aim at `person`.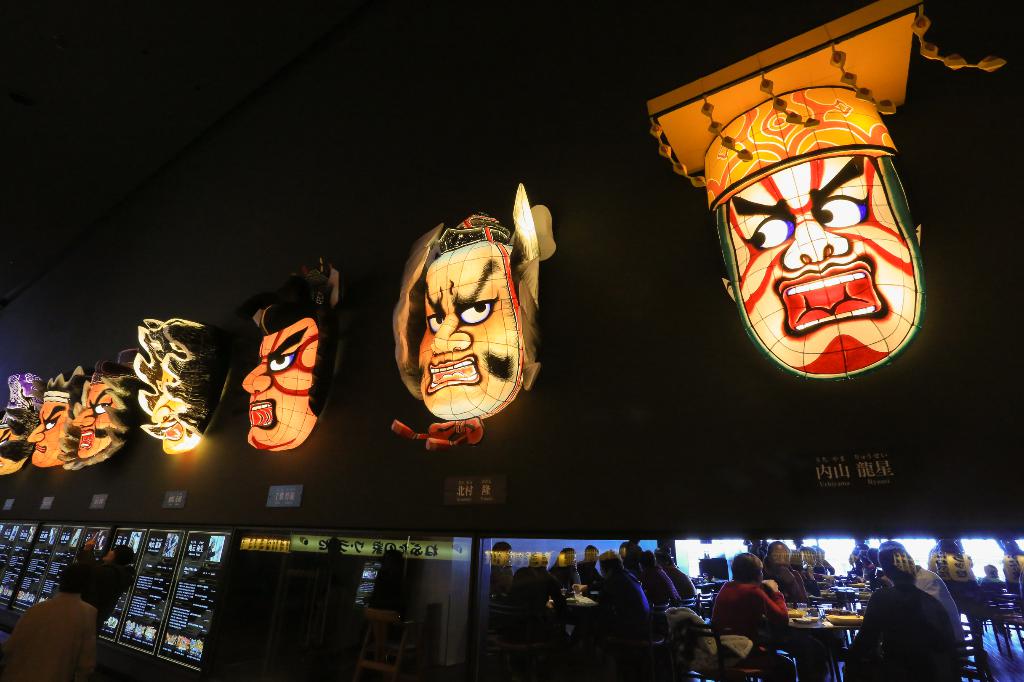
Aimed at {"x1": 876, "y1": 550, "x2": 959, "y2": 681}.
